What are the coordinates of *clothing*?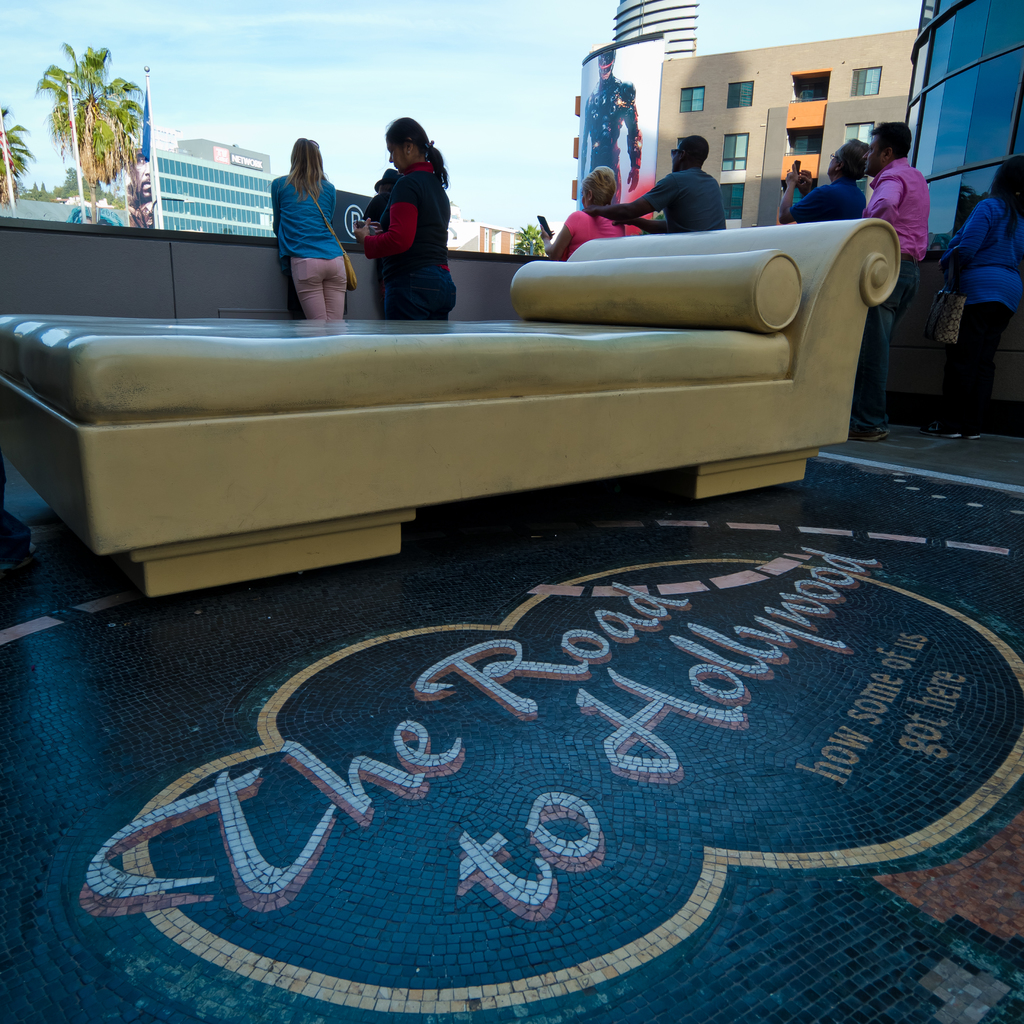
<box>564,209,627,261</box>.
